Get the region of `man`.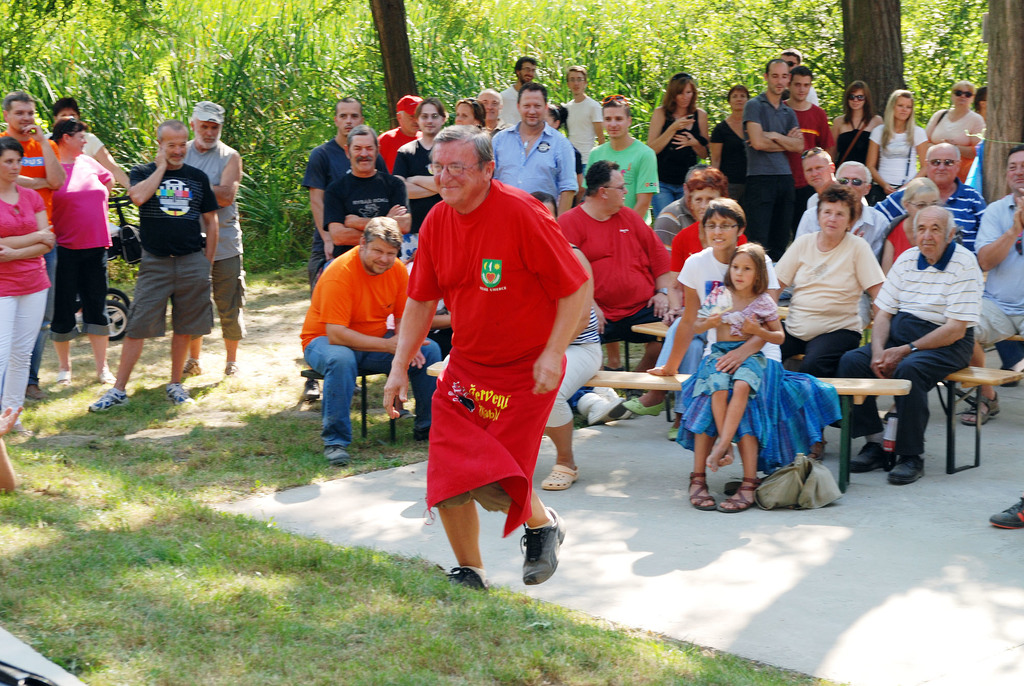
Rect(479, 88, 512, 140).
